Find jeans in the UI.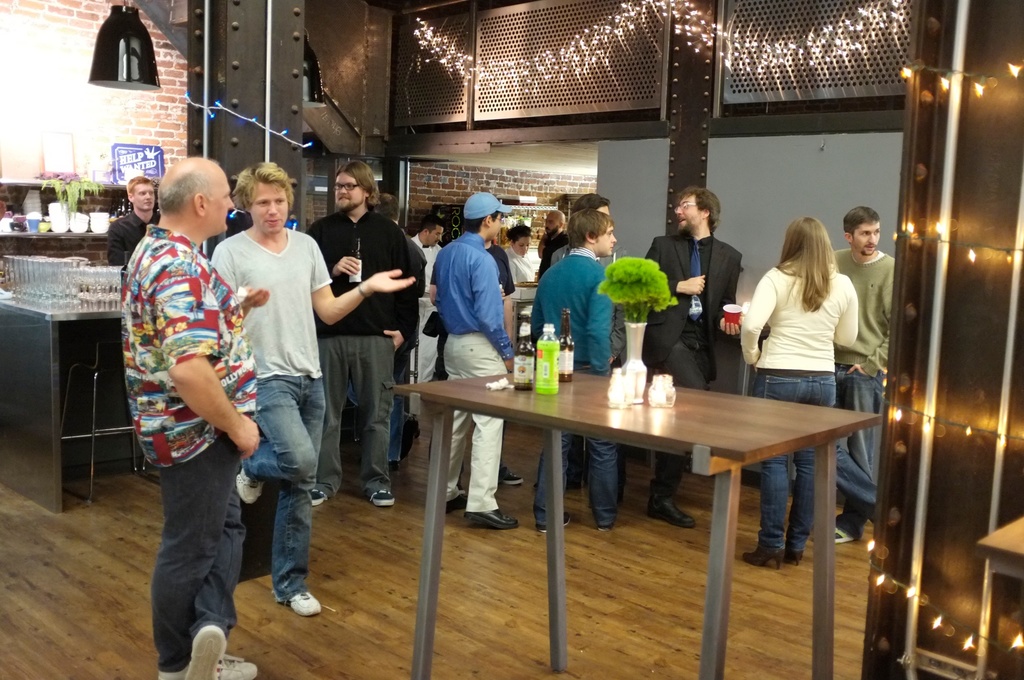
UI element at 226,382,314,631.
